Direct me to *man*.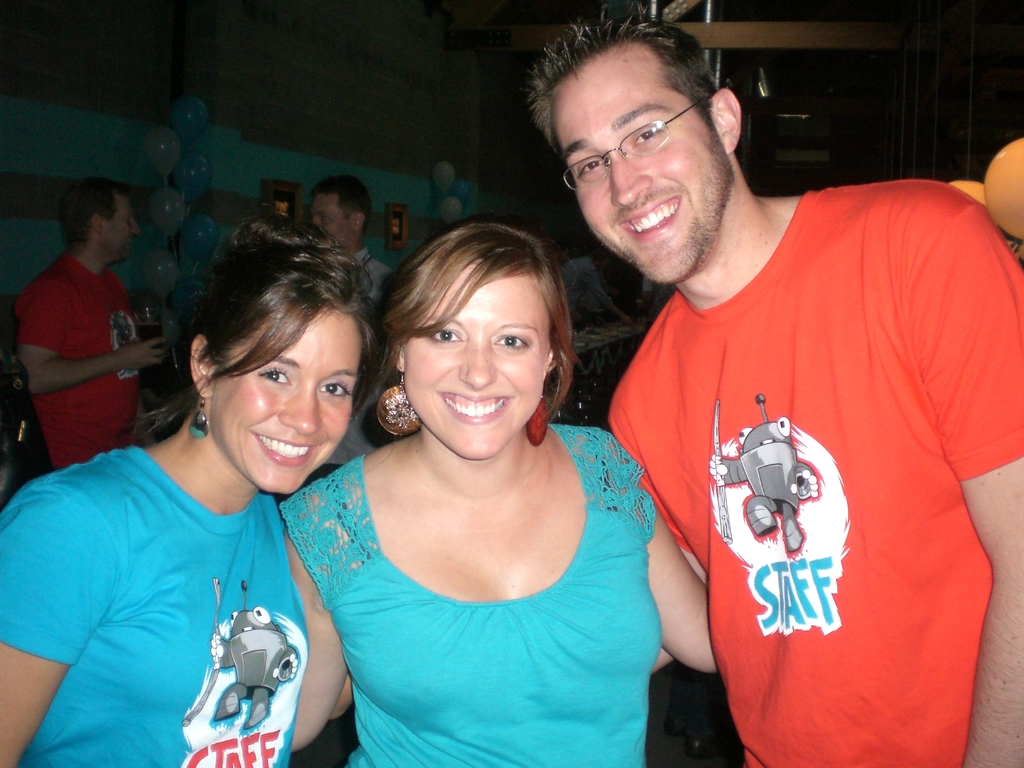
Direction: (520,0,1023,767).
